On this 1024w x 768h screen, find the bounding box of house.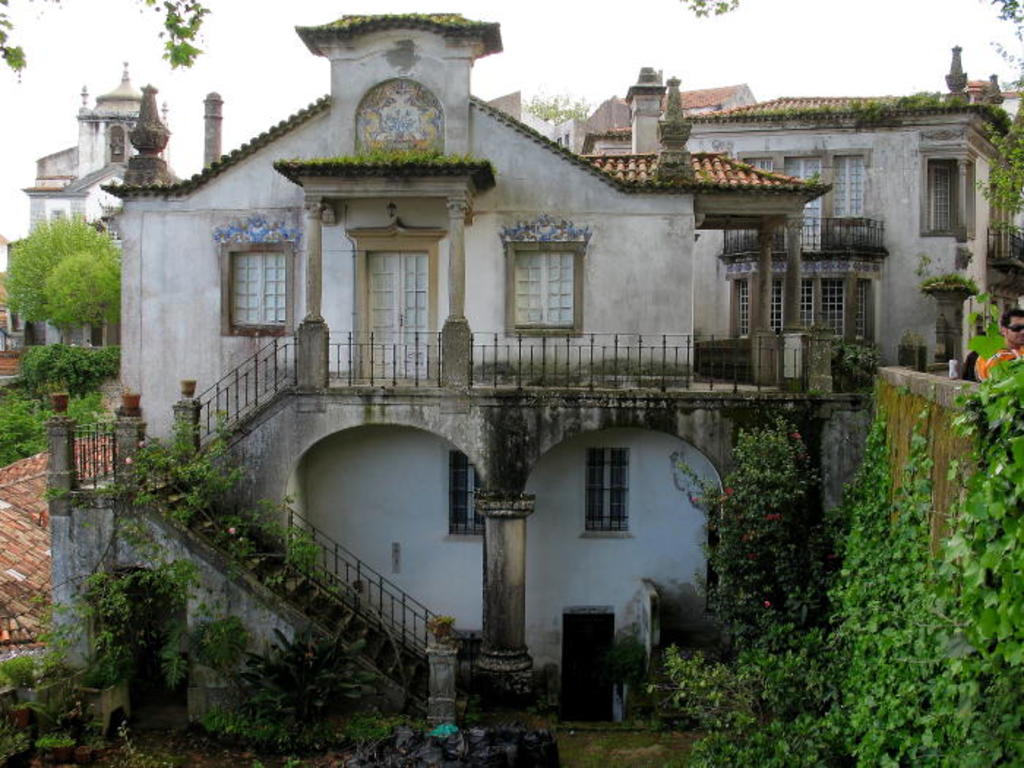
Bounding box: left=0, top=67, right=143, bottom=348.
